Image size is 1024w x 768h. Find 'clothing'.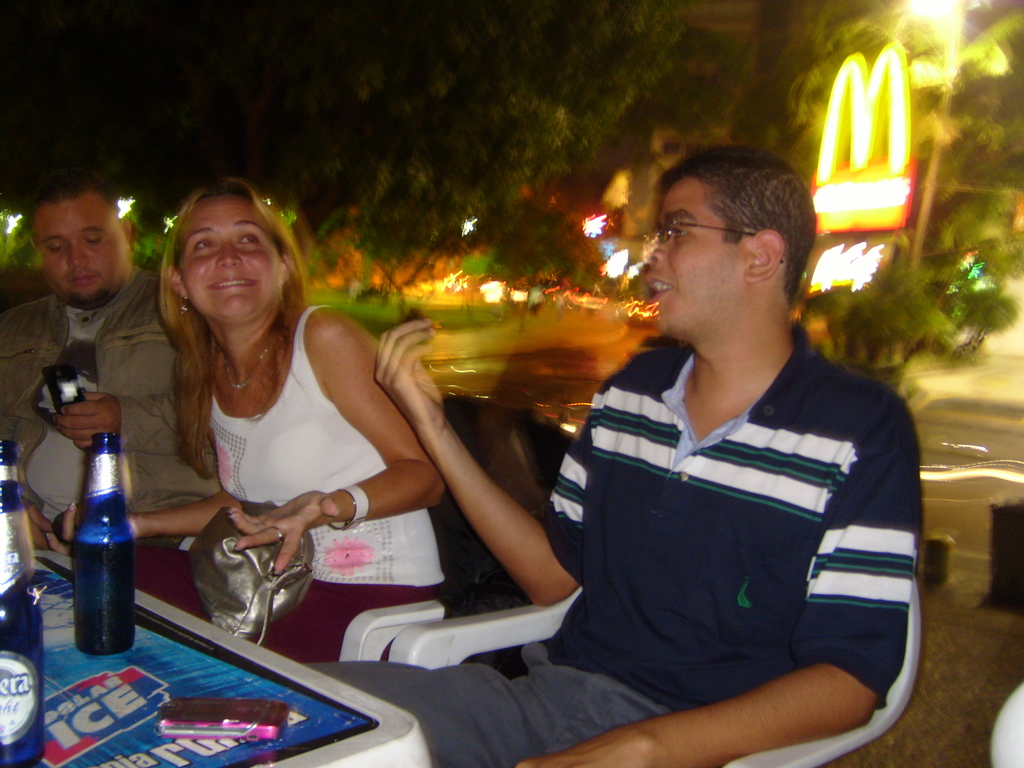
left=132, top=305, right=447, bottom=666.
